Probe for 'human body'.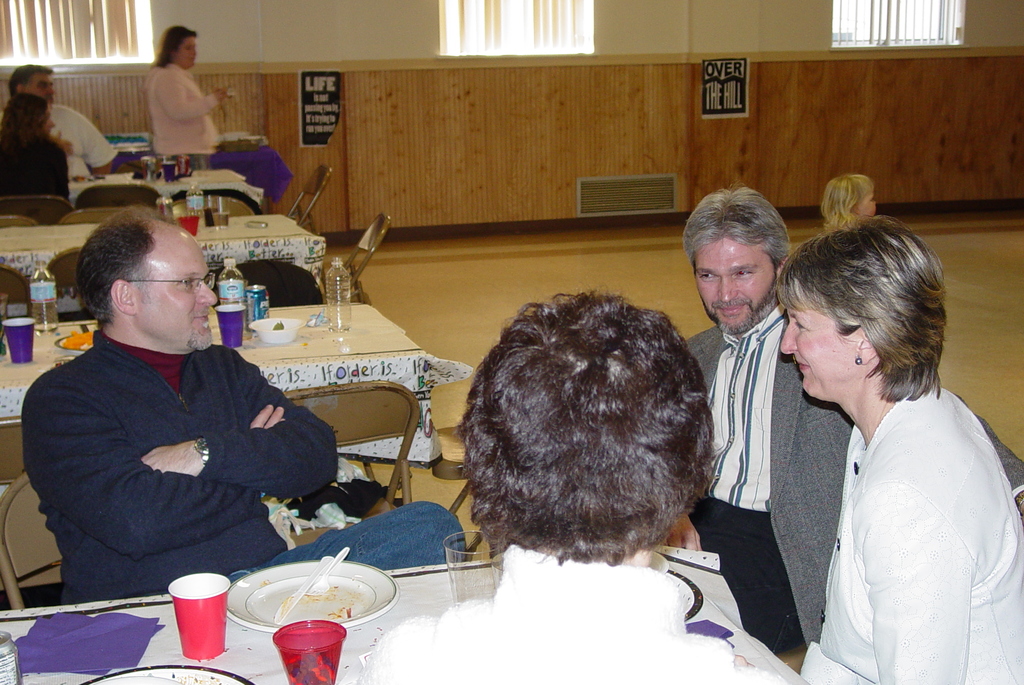
Probe result: BBox(147, 65, 237, 160).
